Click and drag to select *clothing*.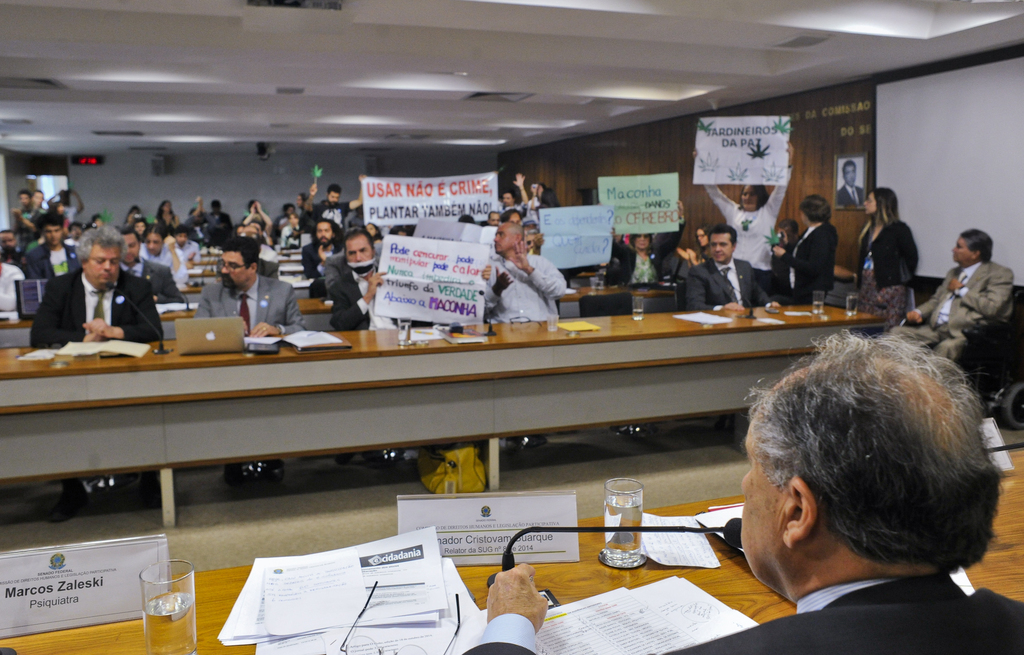
Selection: locate(483, 252, 563, 320).
